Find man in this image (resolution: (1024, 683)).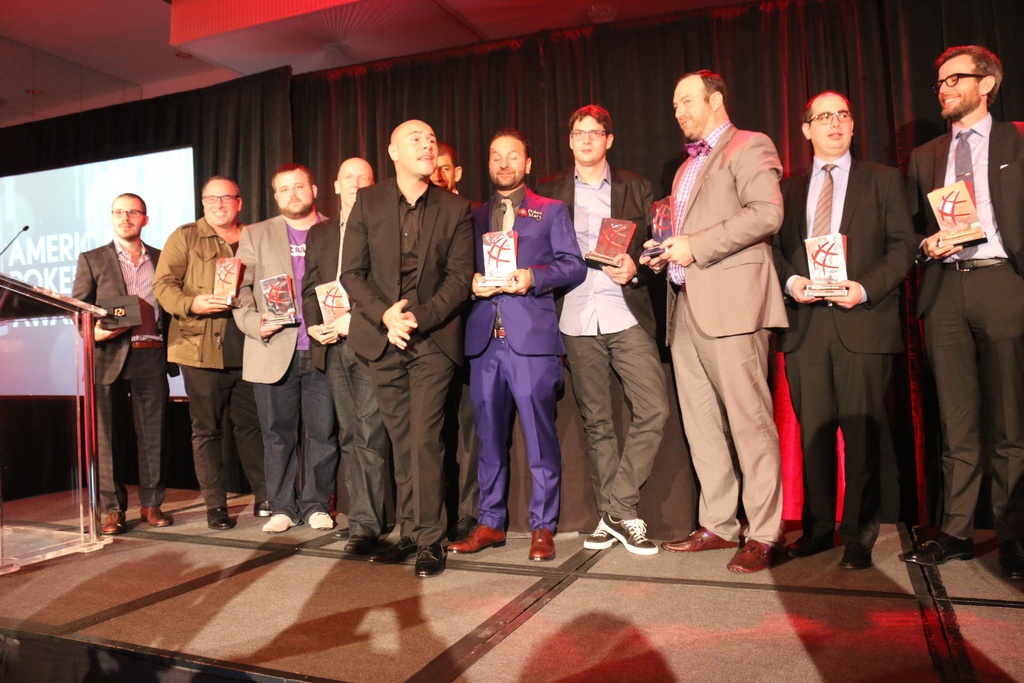
<bbox>233, 159, 339, 533</bbox>.
